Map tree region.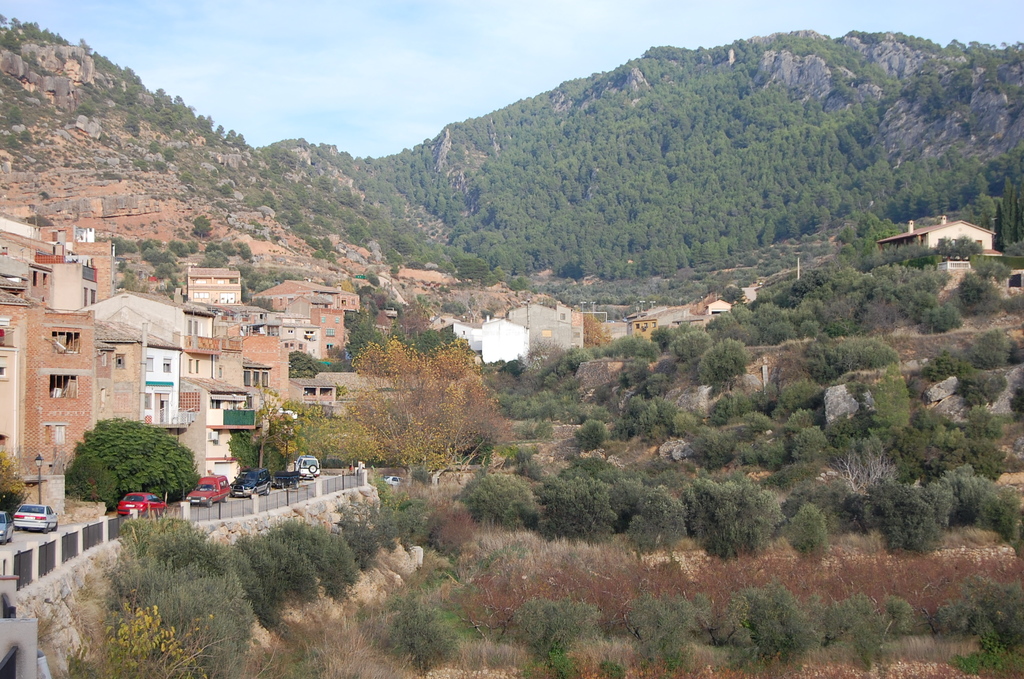
Mapped to <bbox>503, 341, 552, 441</bbox>.
